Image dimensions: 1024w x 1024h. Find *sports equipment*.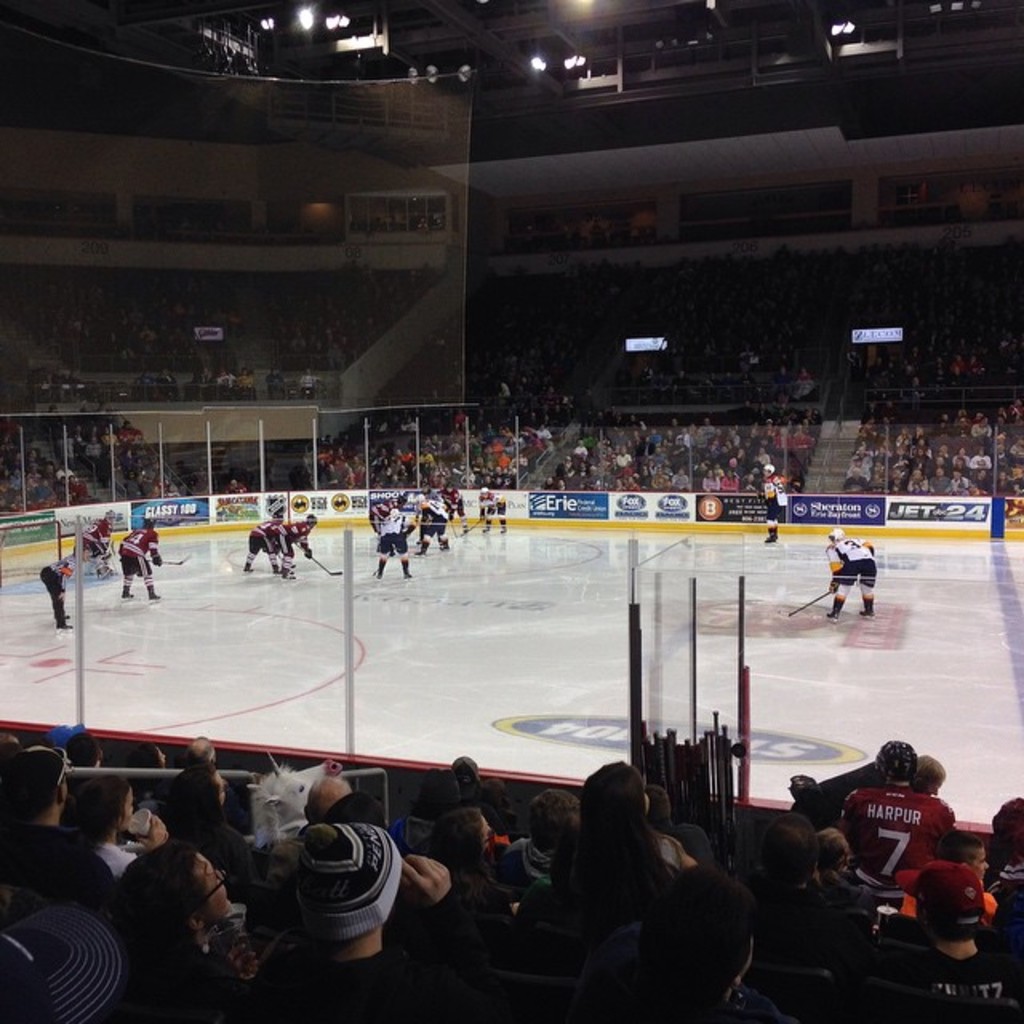
x1=309, y1=554, x2=346, y2=581.
